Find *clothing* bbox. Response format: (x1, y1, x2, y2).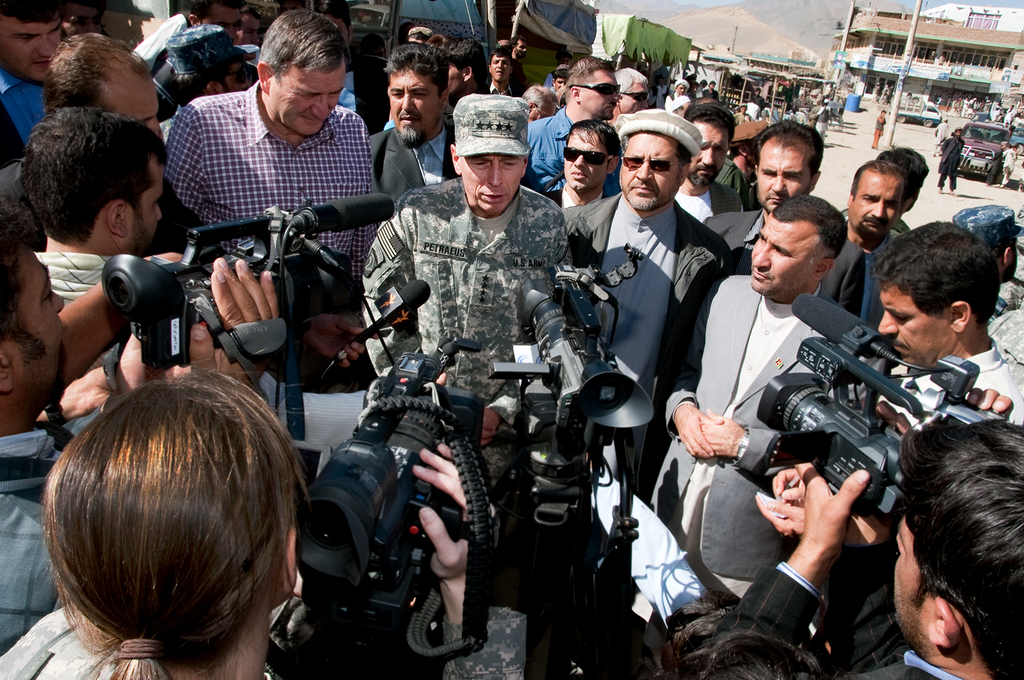
(357, 178, 564, 467).
